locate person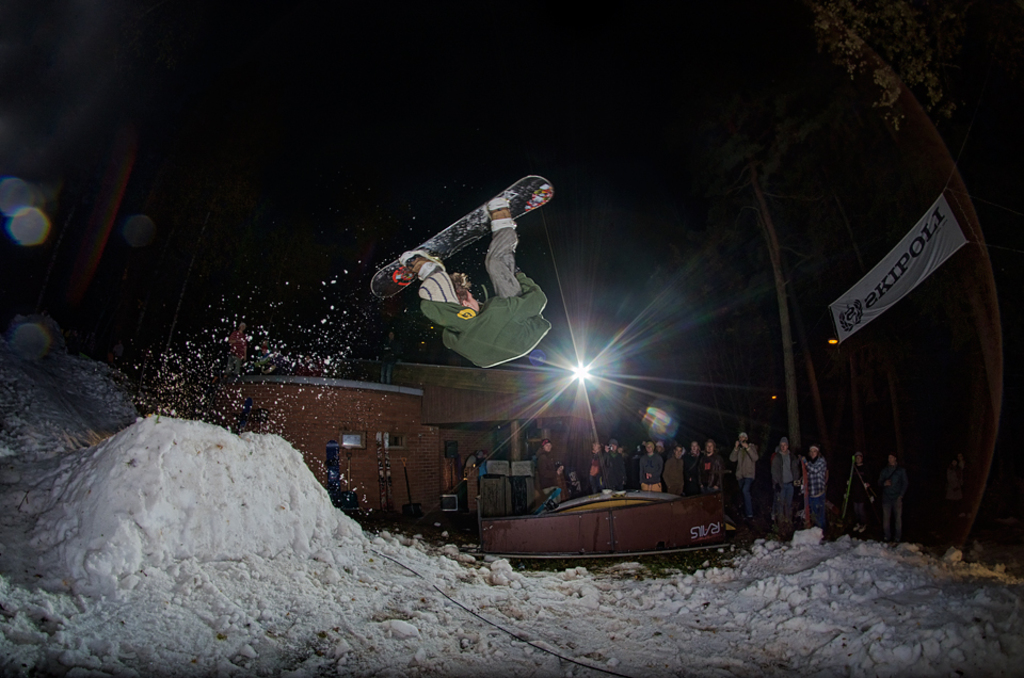
(397, 191, 562, 371)
